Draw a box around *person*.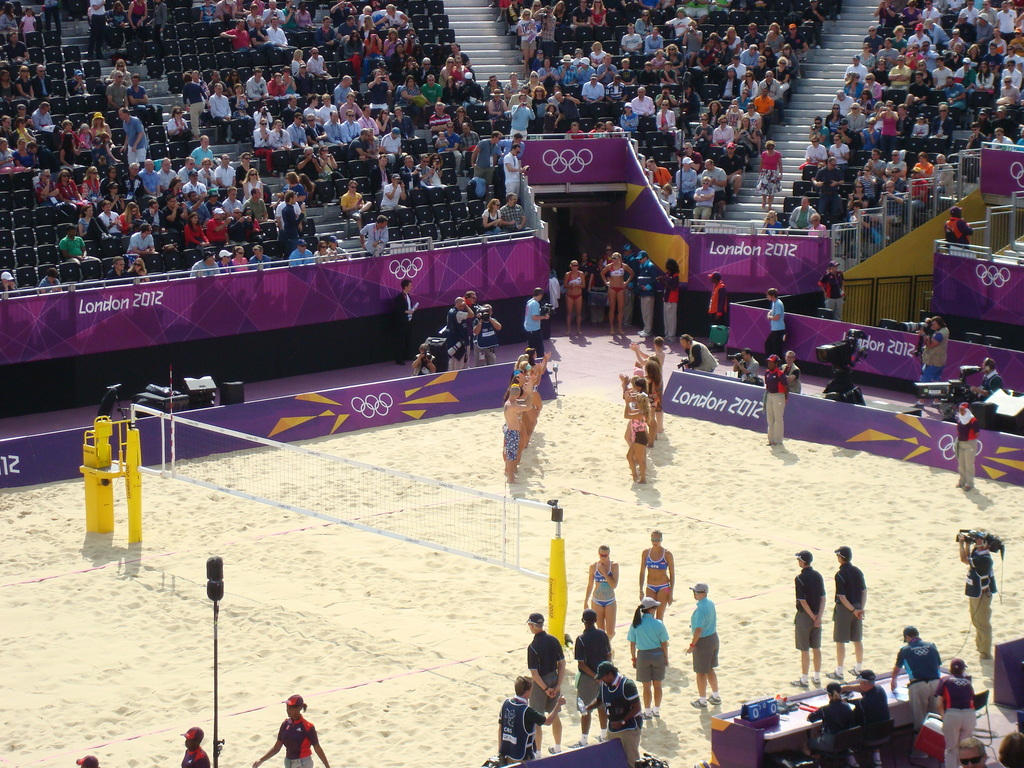
(left=251, top=694, right=329, bottom=767).
